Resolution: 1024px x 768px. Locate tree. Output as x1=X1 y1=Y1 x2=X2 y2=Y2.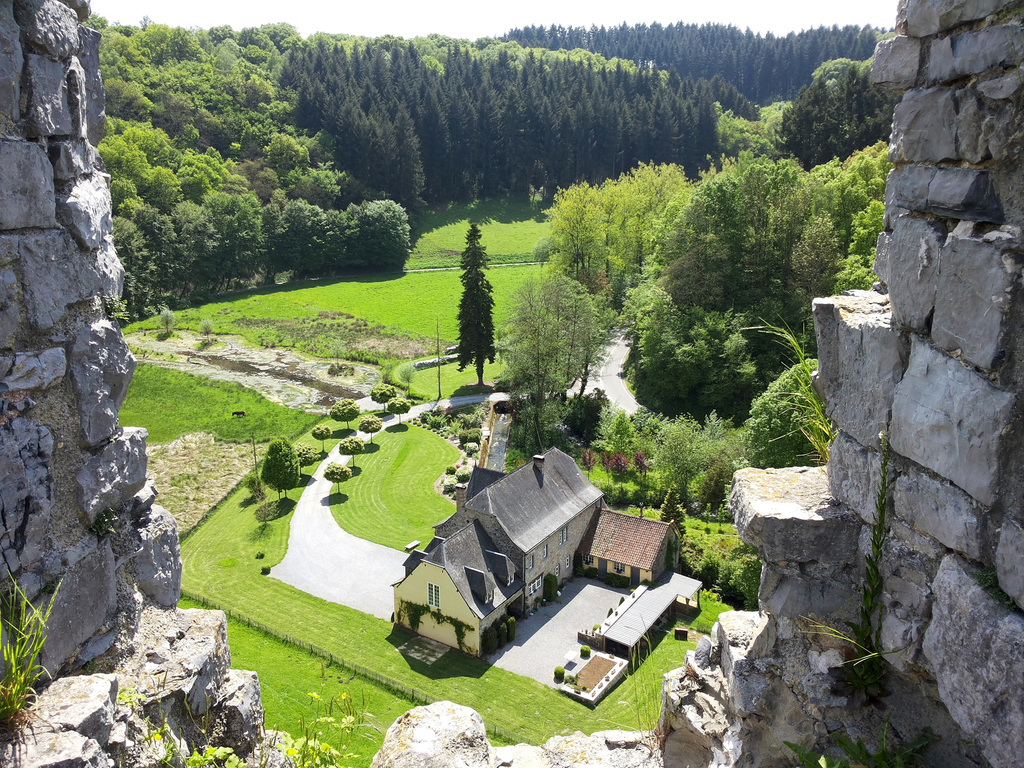
x1=716 y1=104 x2=799 y2=152.
